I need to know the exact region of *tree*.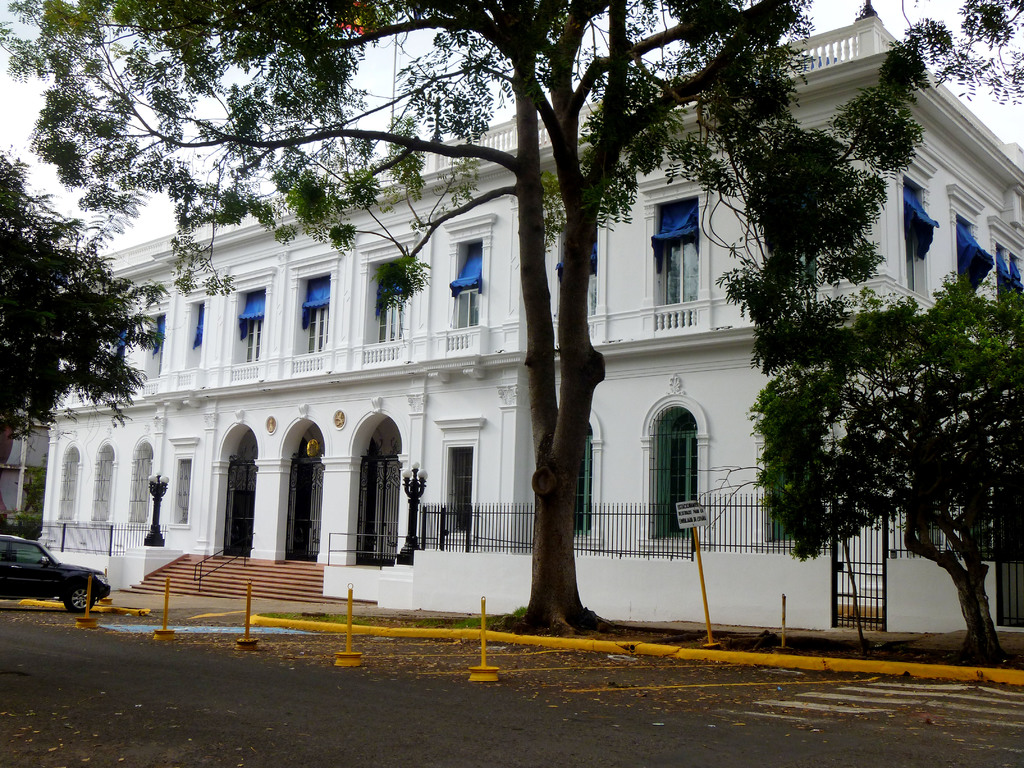
Region: [x1=9, y1=174, x2=142, y2=459].
